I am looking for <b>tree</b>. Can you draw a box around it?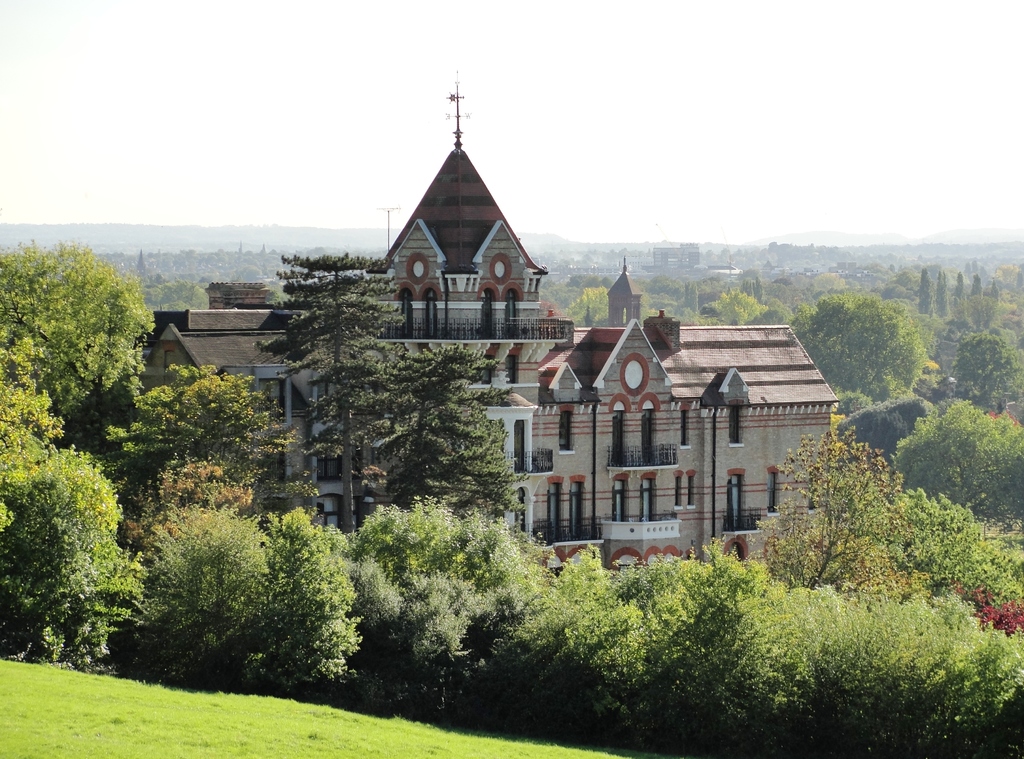
Sure, the bounding box is {"x1": 11, "y1": 412, "x2": 143, "y2": 669}.
